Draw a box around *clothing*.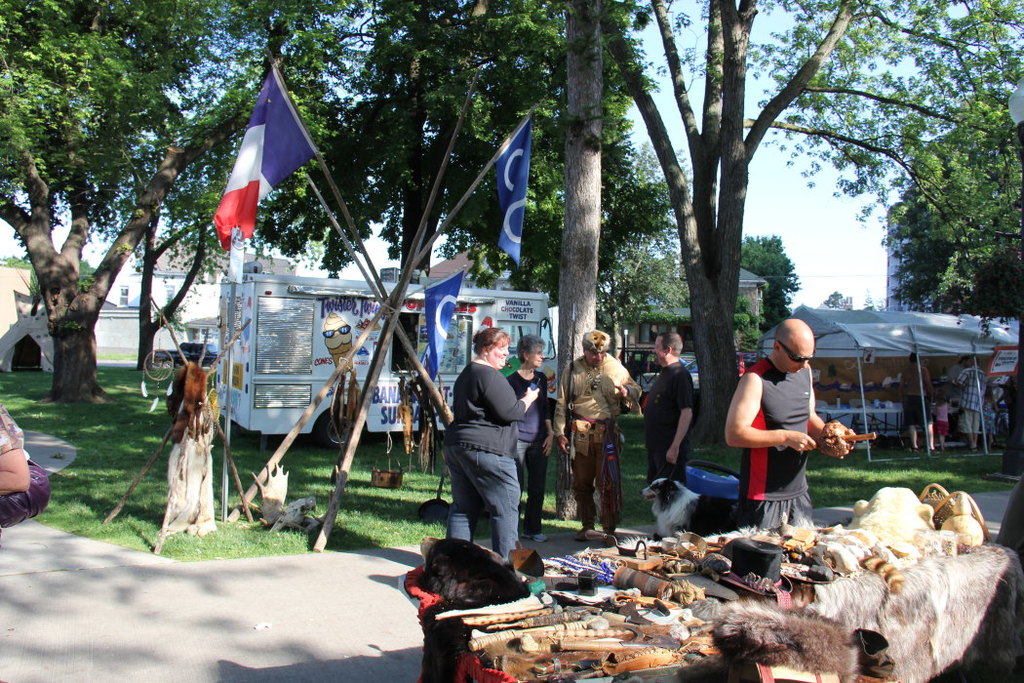
BBox(903, 365, 930, 424).
